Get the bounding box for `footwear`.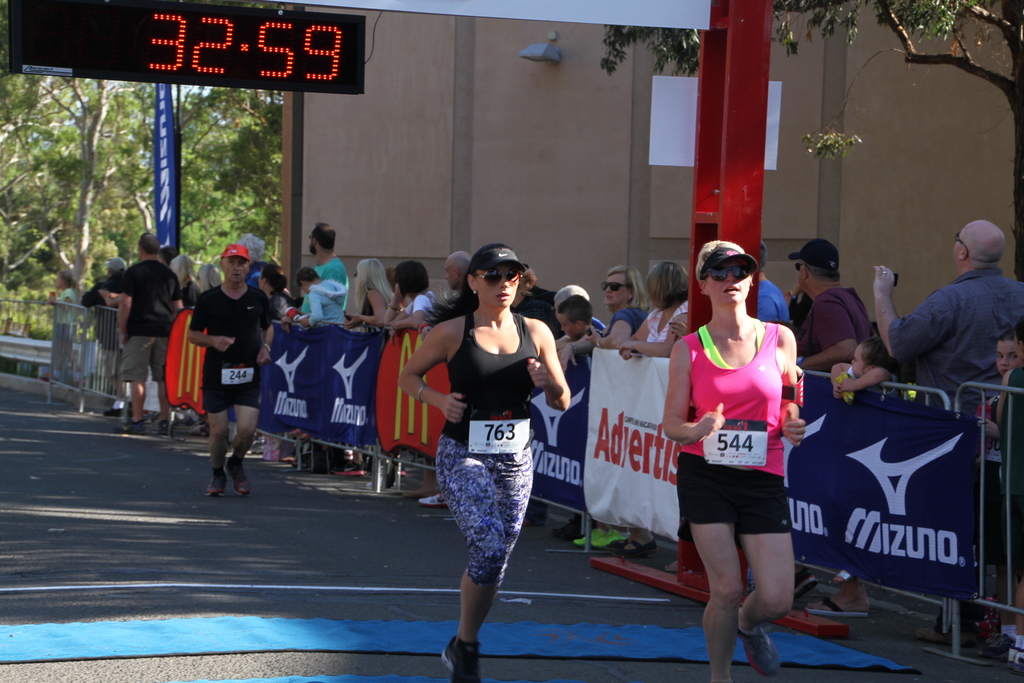
737/608/781/677.
